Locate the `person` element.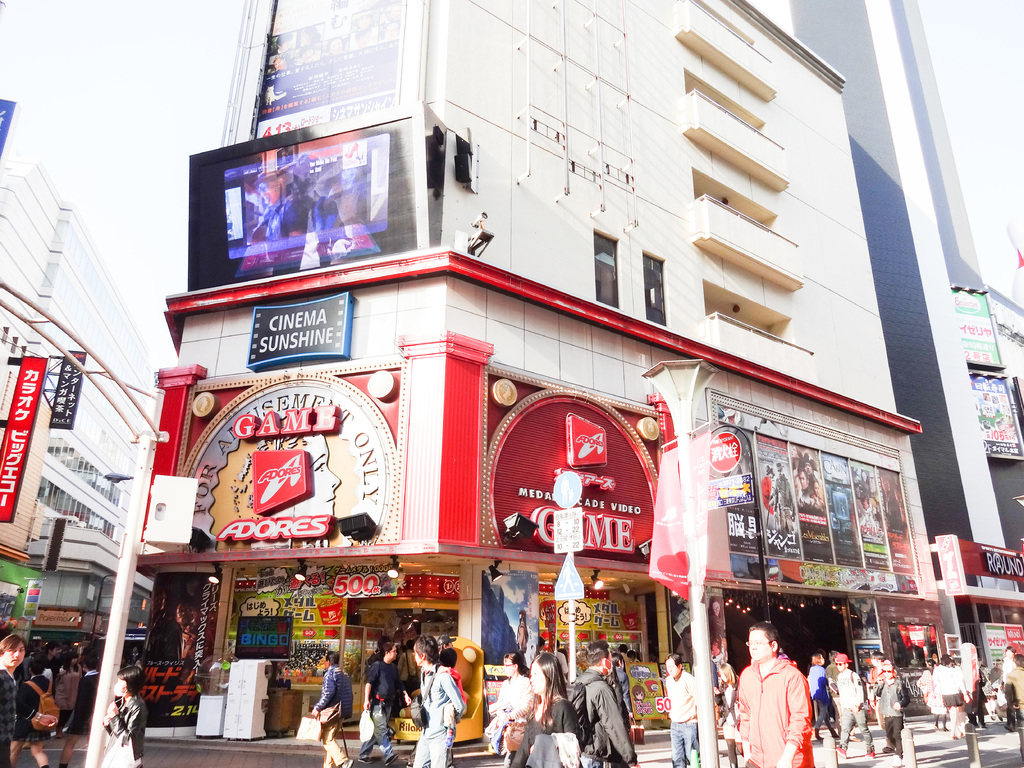
Element bbox: {"left": 360, "top": 637, "right": 410, "bottom": 764}.
